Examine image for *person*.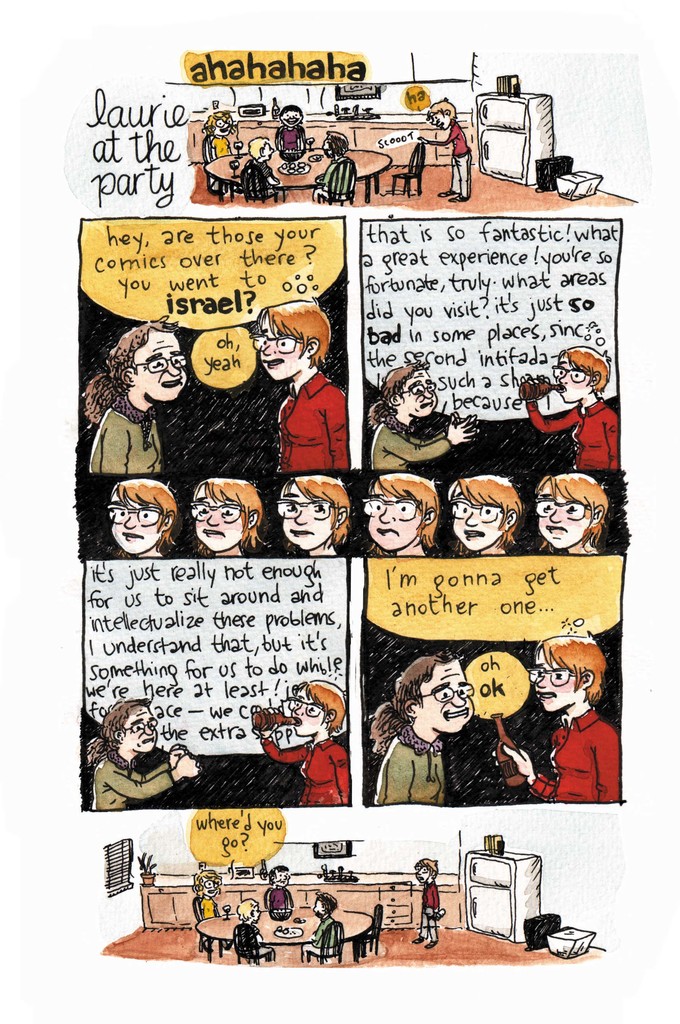
Examination result: 448/477/522/558.
